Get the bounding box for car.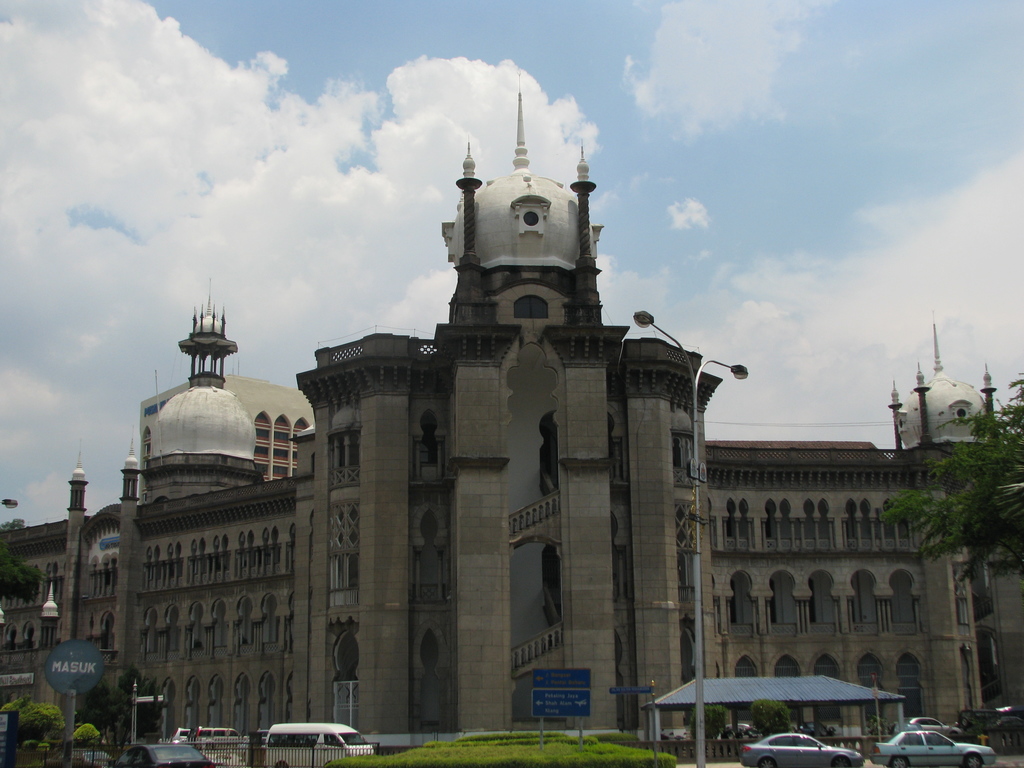
(900, 718, 956, 738).
